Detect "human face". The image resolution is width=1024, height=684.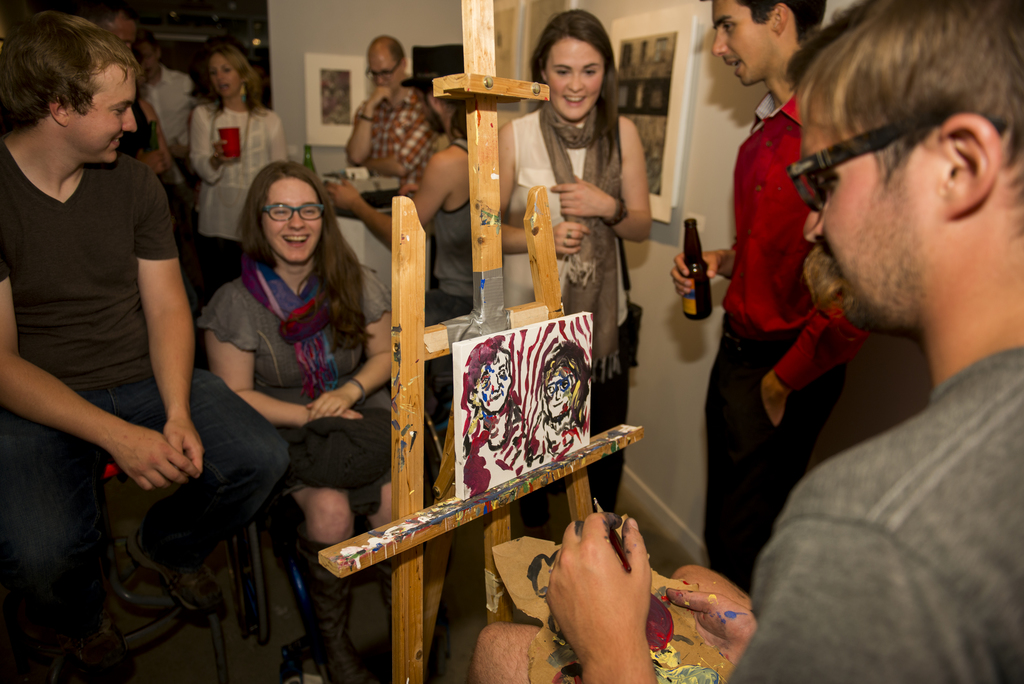
bbox(712, 0, 781, 88).
